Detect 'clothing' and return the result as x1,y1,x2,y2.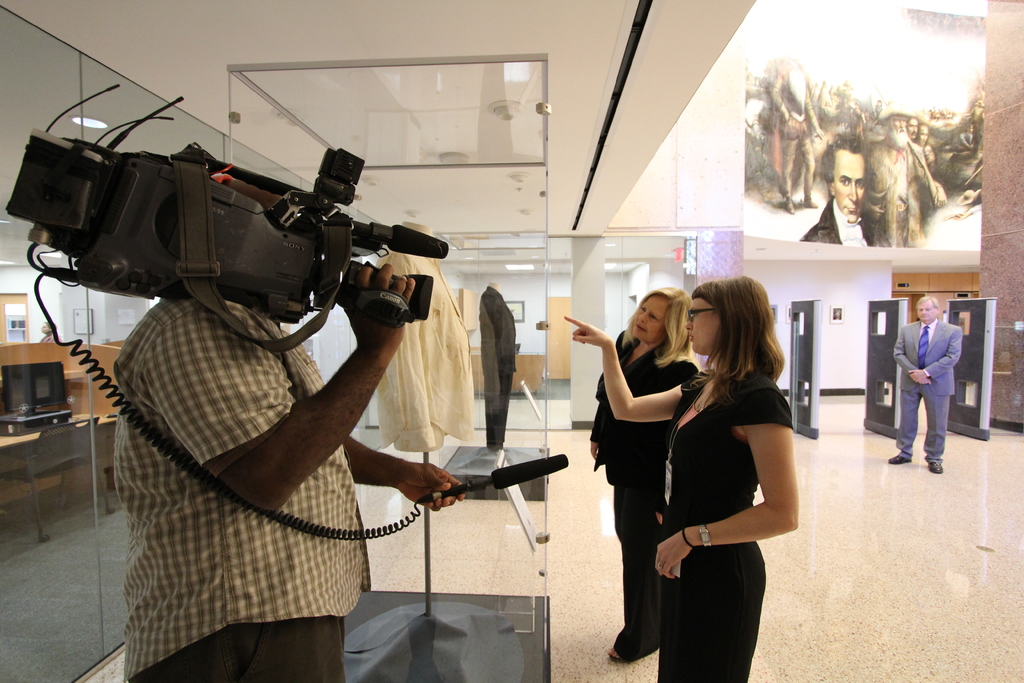
860,143,918,247.
